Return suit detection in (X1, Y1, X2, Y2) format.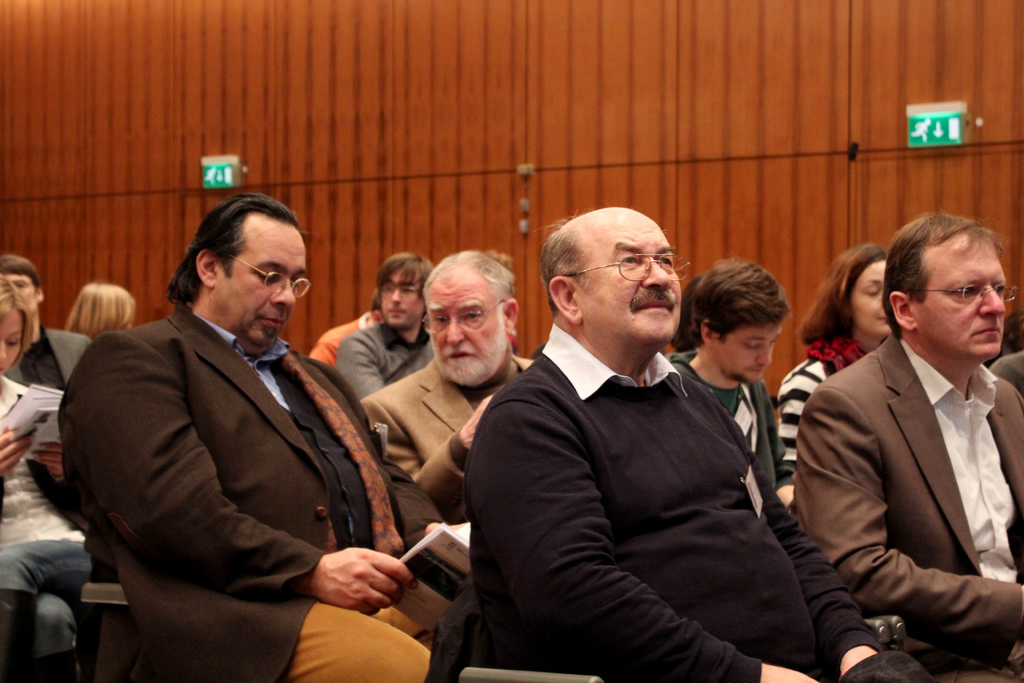
(2, 325, 92, 390).
